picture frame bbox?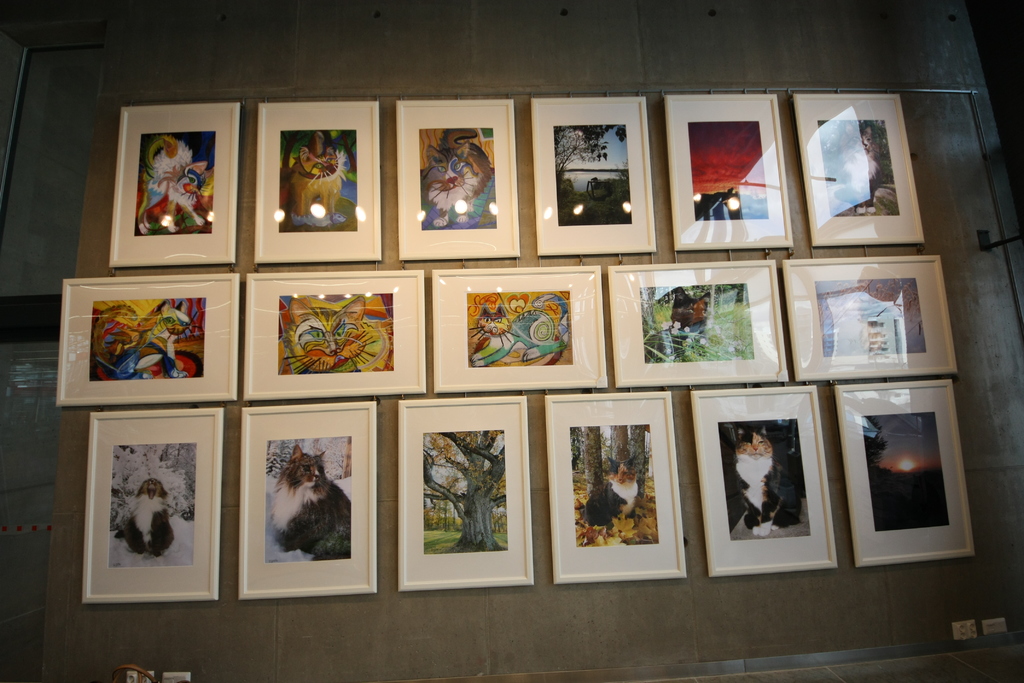
<bbox>110, 99, 239, 266</bbox>
